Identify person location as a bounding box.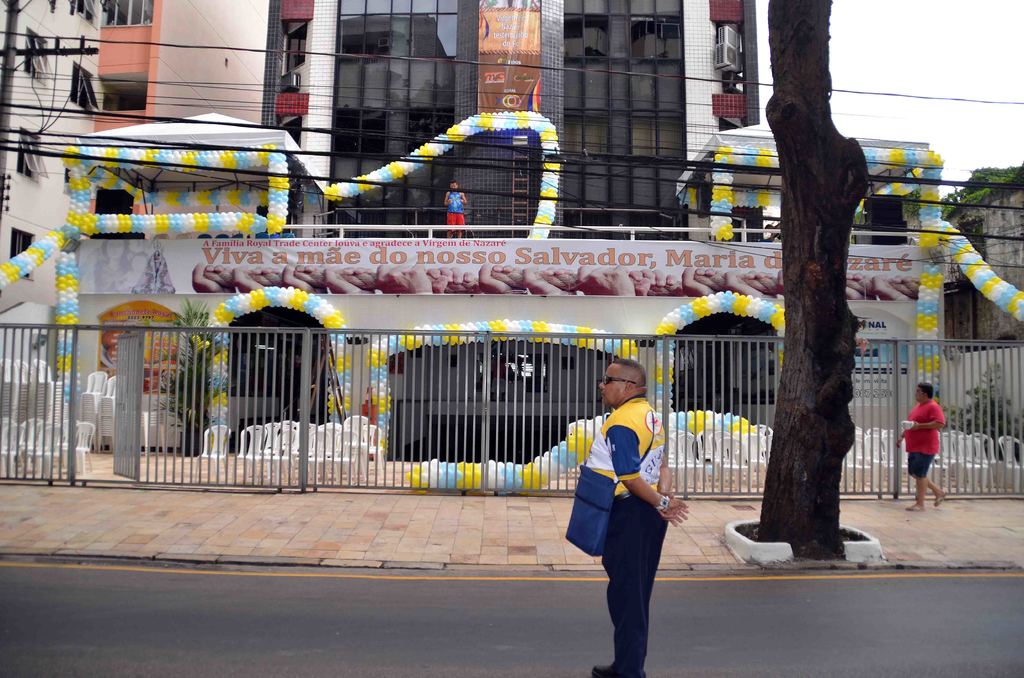
locate(568, 351, 673, 660).
